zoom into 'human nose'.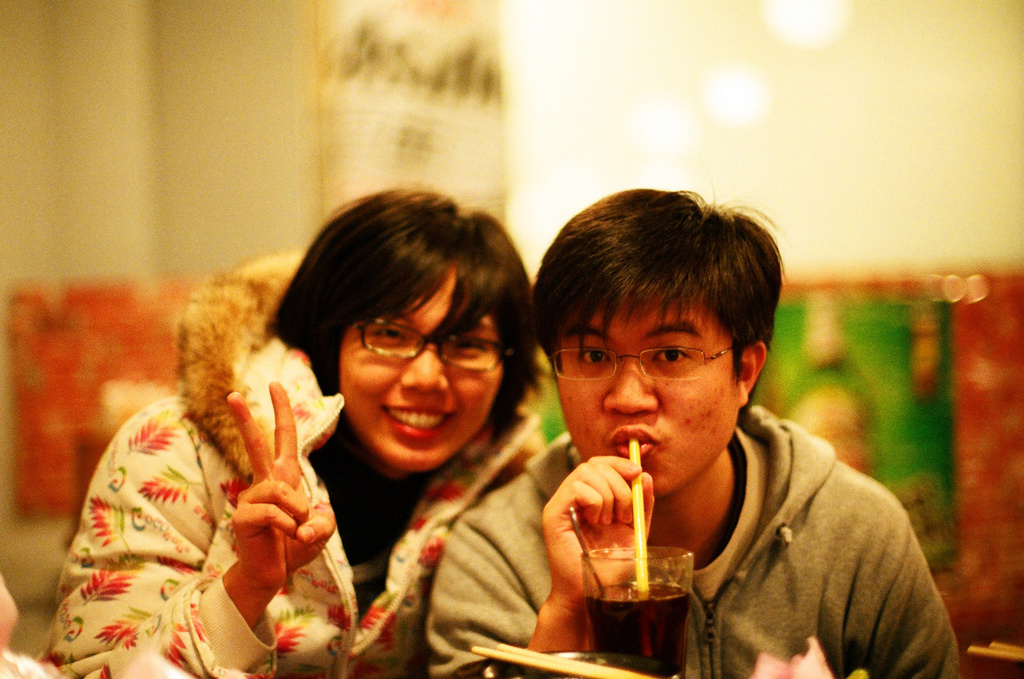
Zoom target: [399,343,447,391].
